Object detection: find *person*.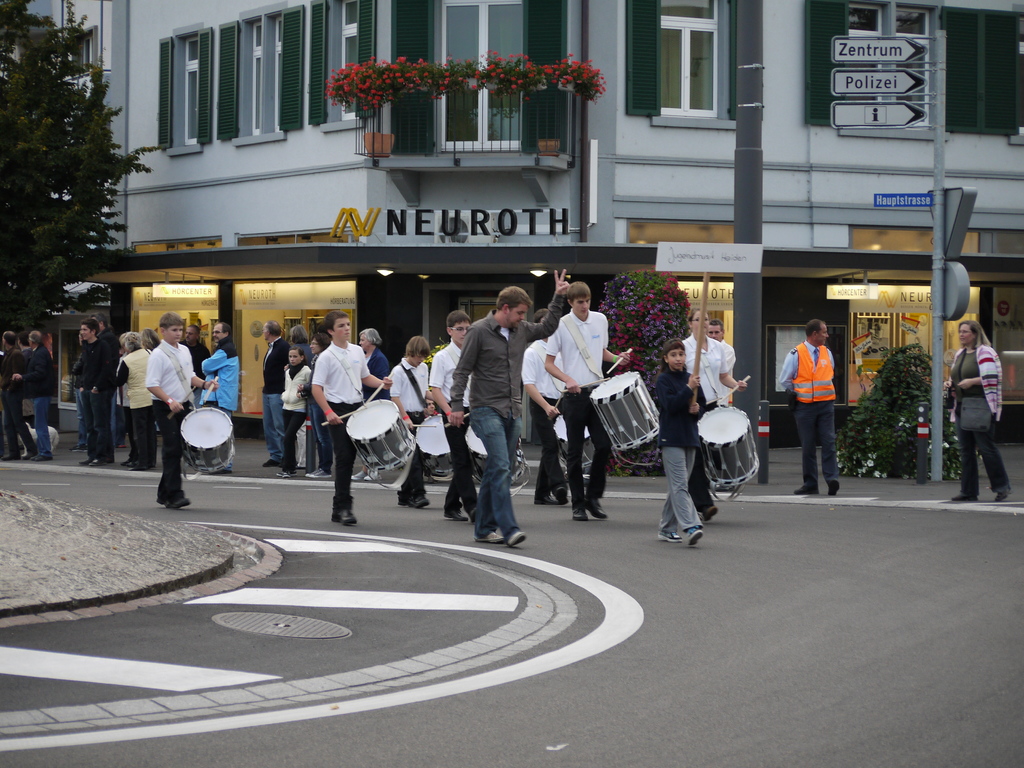
pyautogui.locateOnScreen(310, 311, 395, 526).
